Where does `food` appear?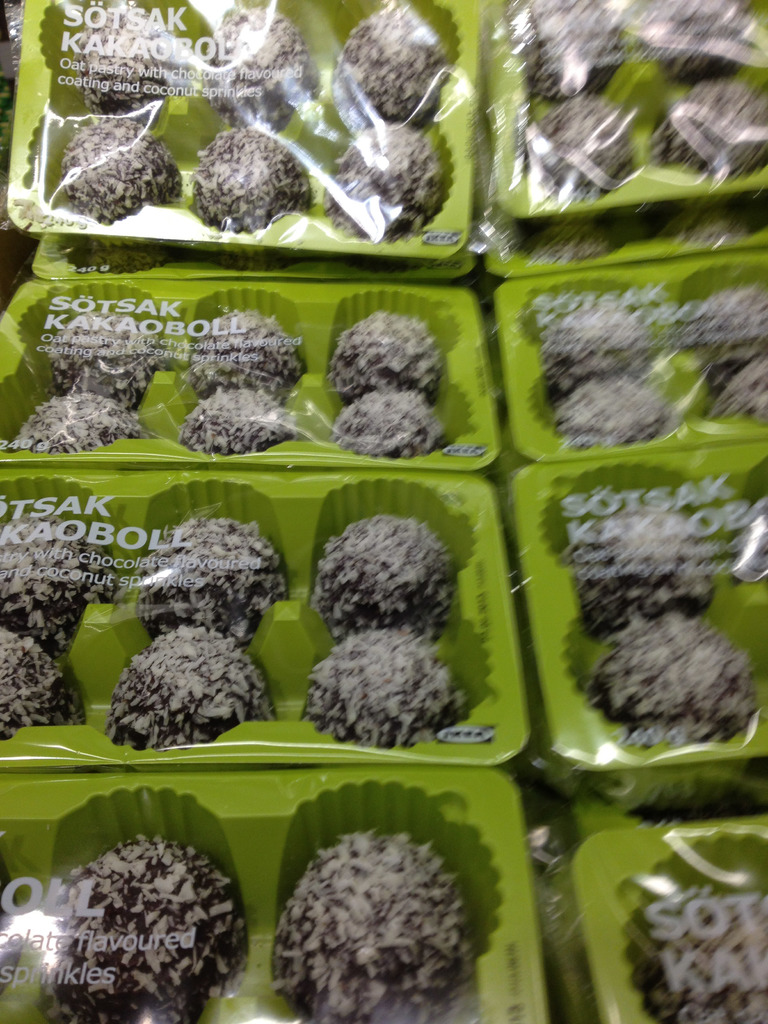
Appears at 271:826:474:1023.
